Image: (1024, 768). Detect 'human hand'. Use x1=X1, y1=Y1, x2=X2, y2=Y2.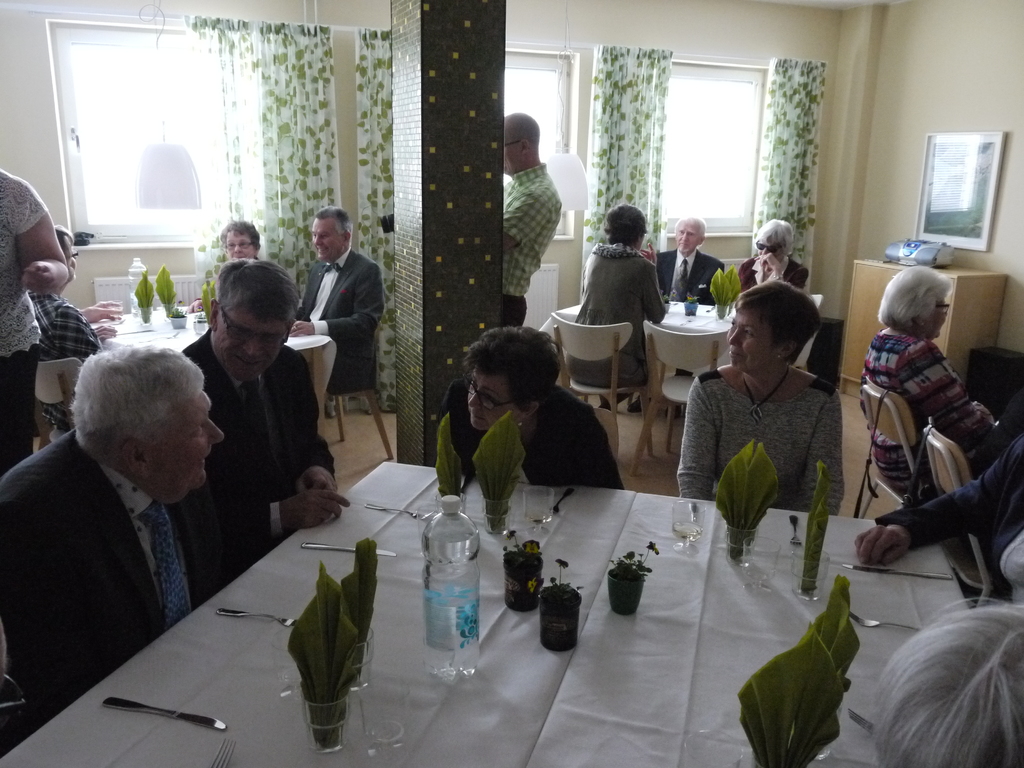
x1=92, y1=324, x2=118, y2=343.
